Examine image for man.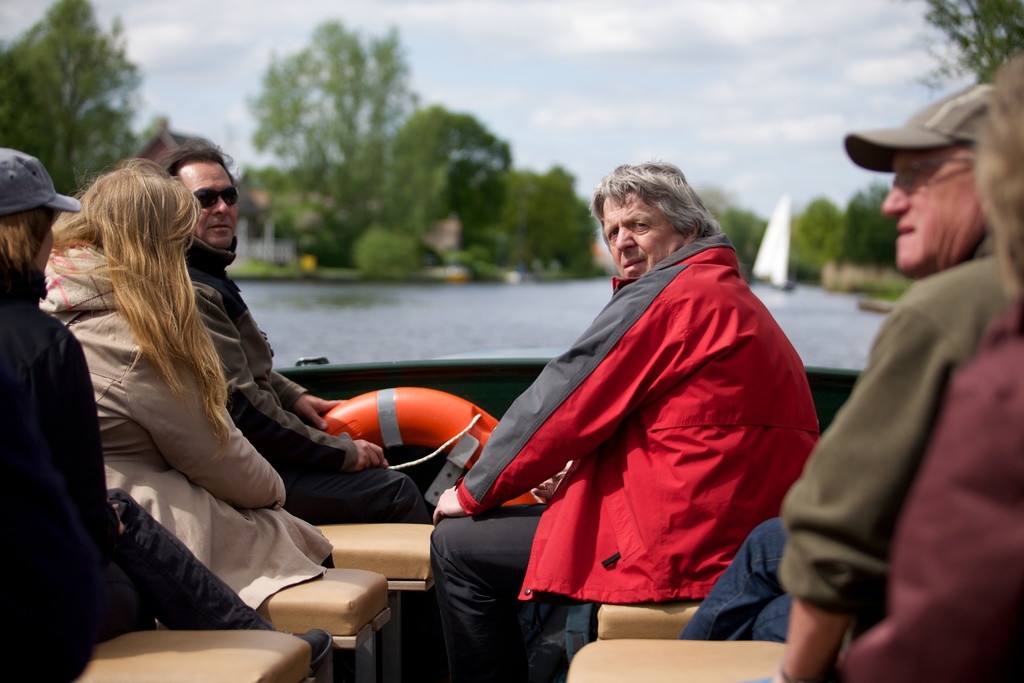
Examination result: x1=669 y1=72 x2=1006 y2=682.
